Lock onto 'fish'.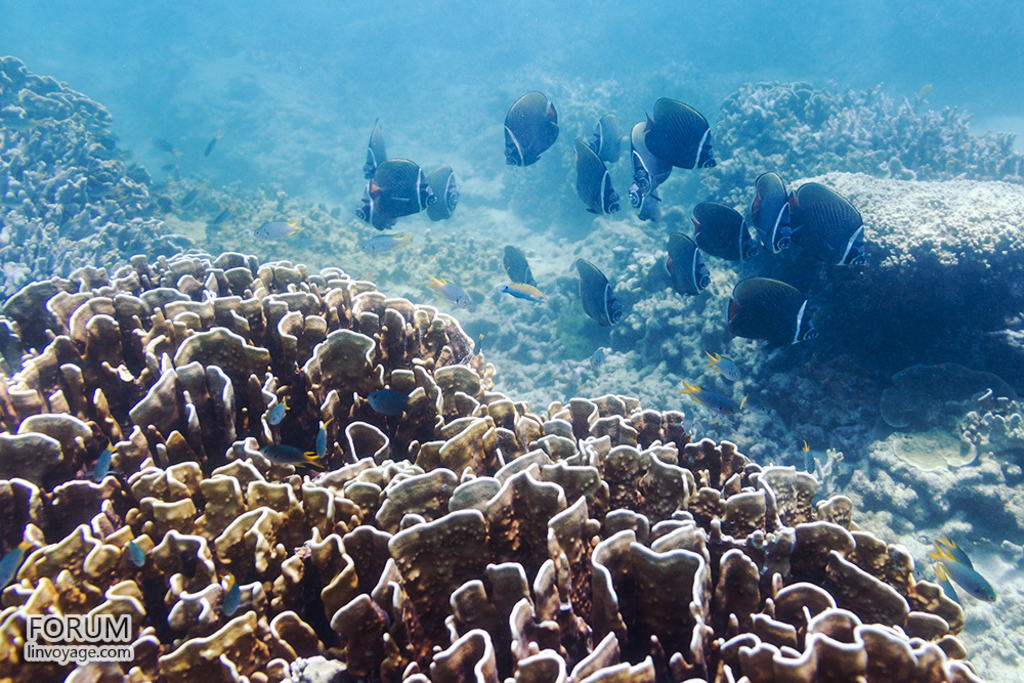
Locked: (x1=578, y1=138, x2=622, y2=208).
